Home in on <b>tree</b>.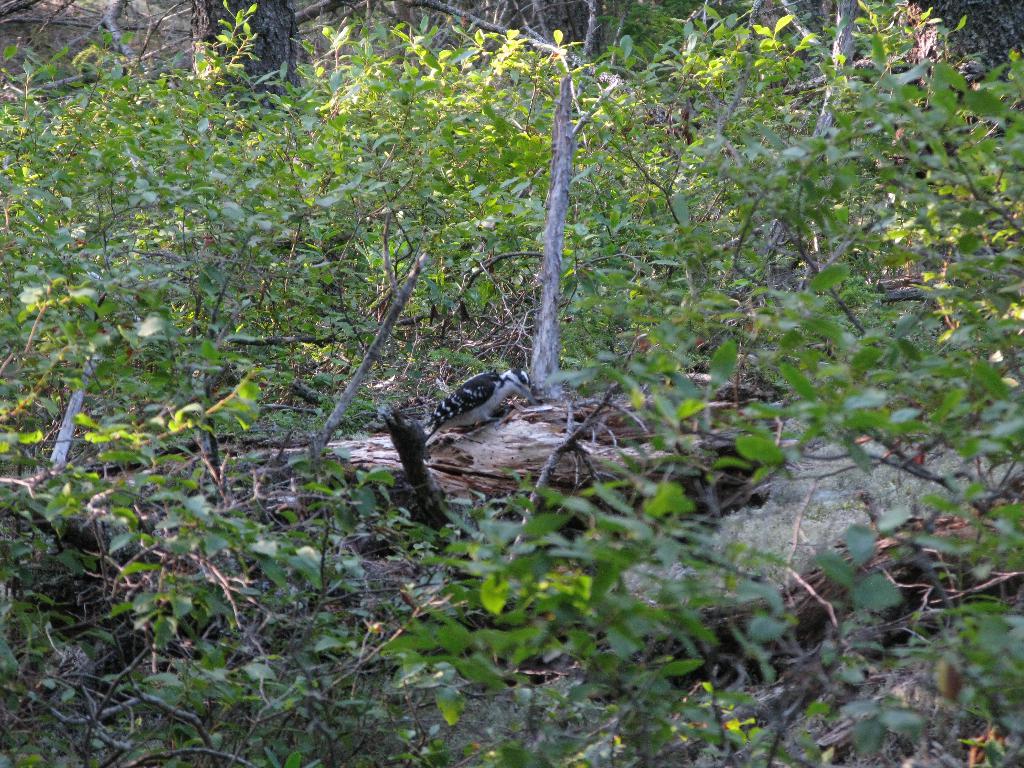
Homed in at rect(0, 0, 724, 306).
